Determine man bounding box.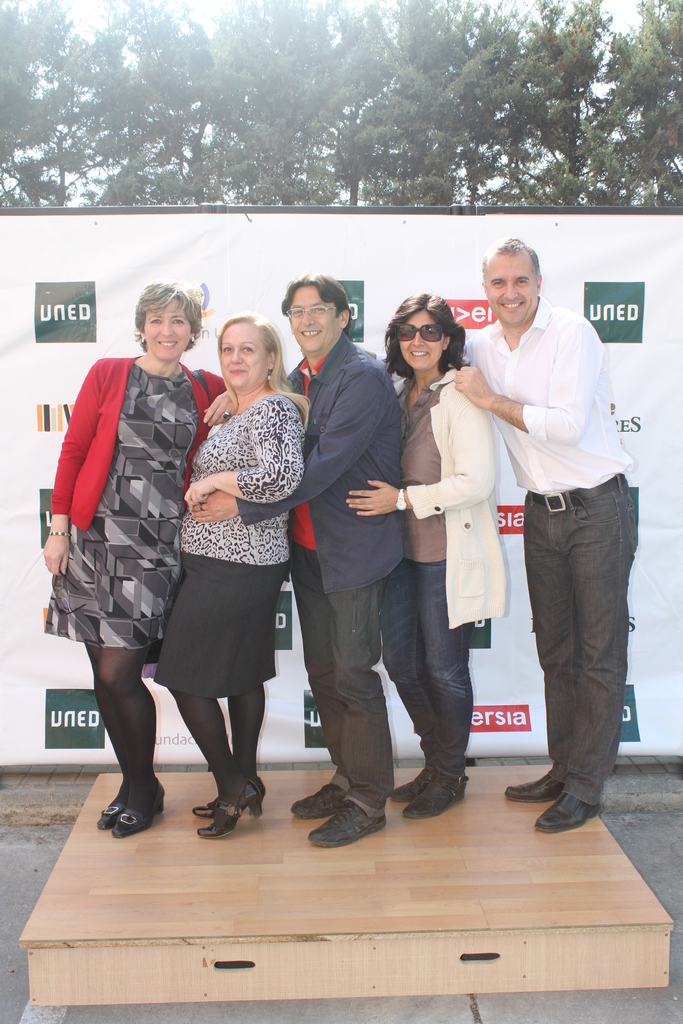
Determined: (478, 241, 653, 828).
